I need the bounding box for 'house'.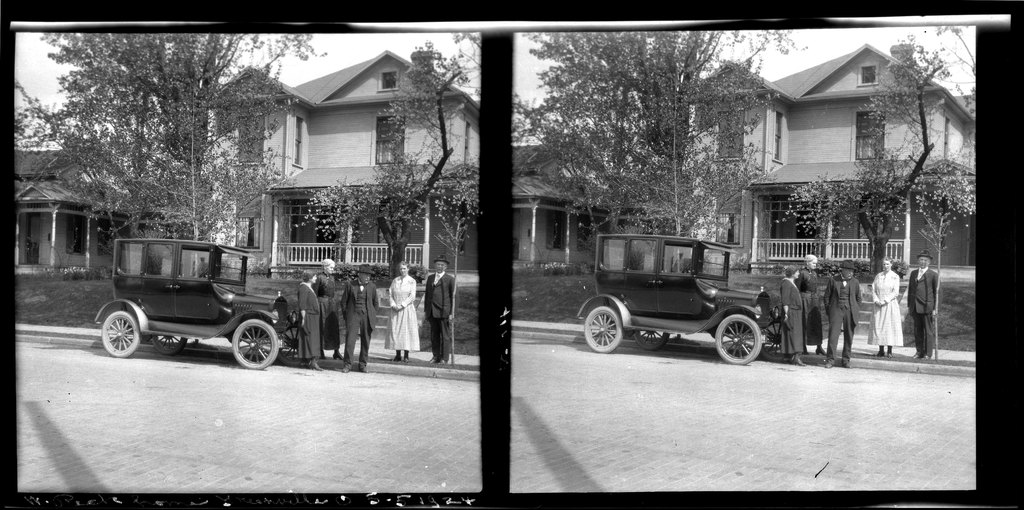
Here it is: locate(509, 143, 630, 269).
